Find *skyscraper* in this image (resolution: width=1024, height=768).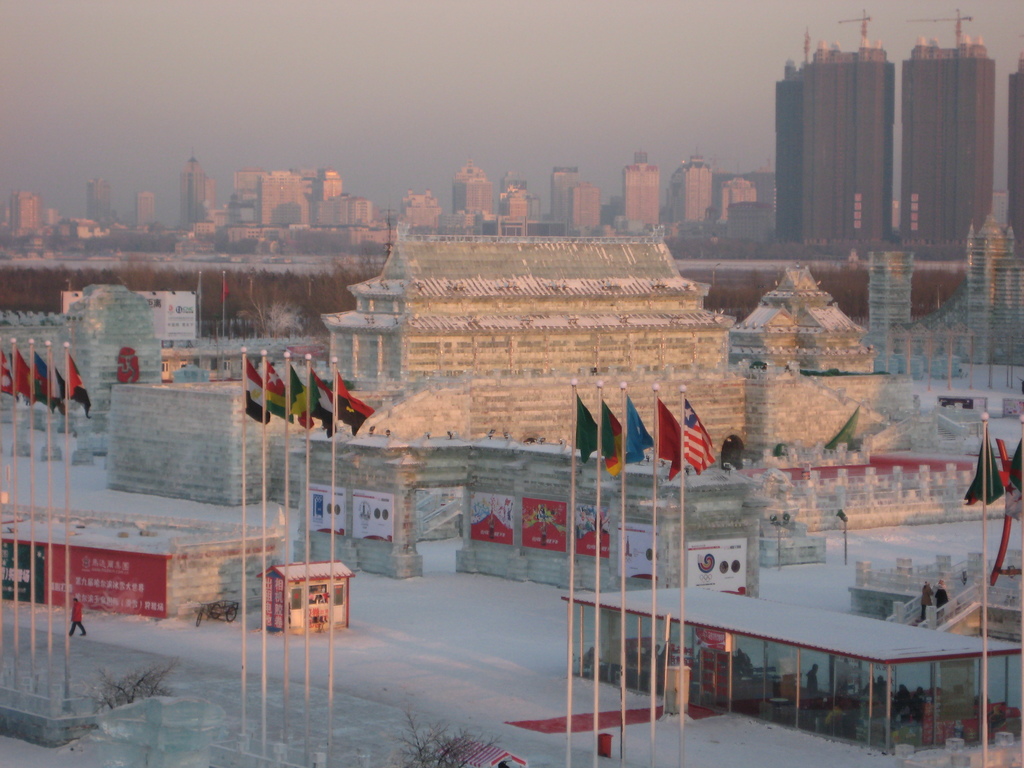
bbox(896, 12, 998, 265).
